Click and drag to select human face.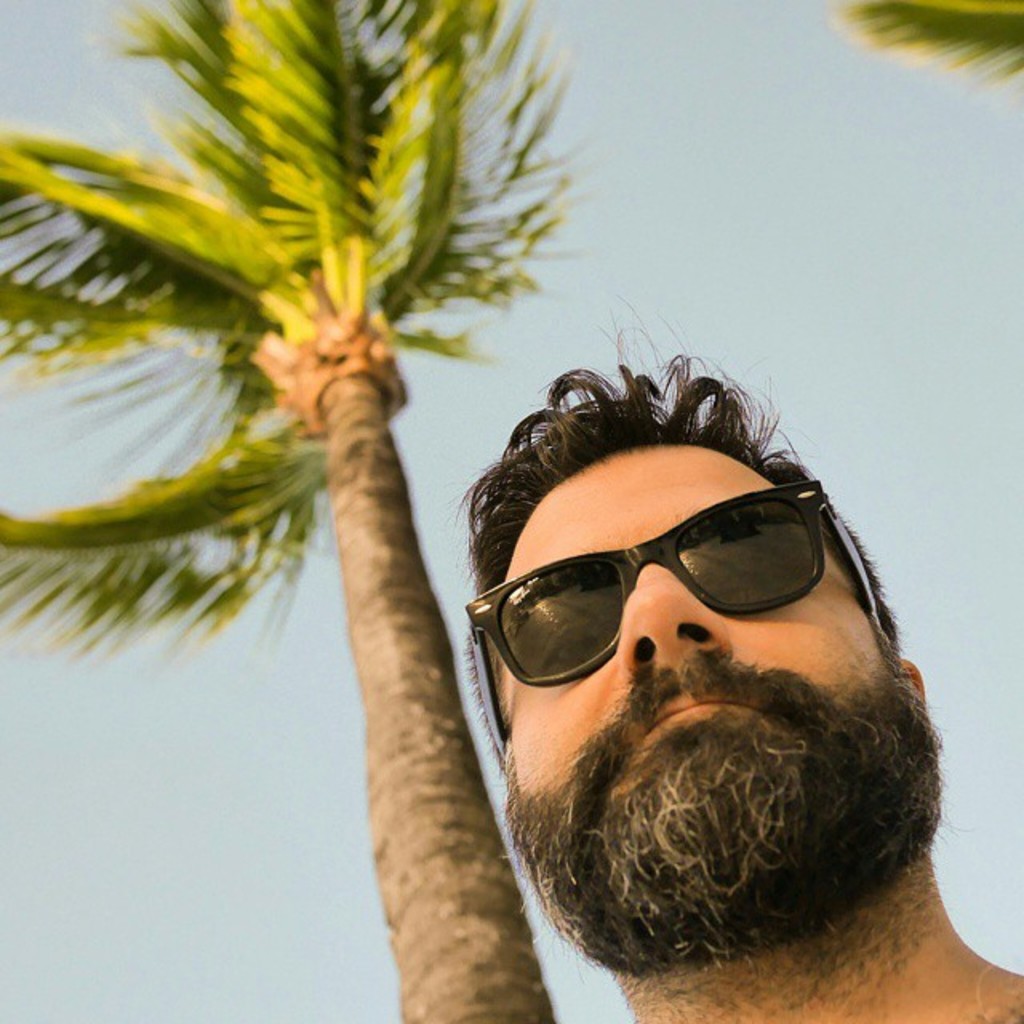
Selection: <region>501, 438, 930, 917</region>.
